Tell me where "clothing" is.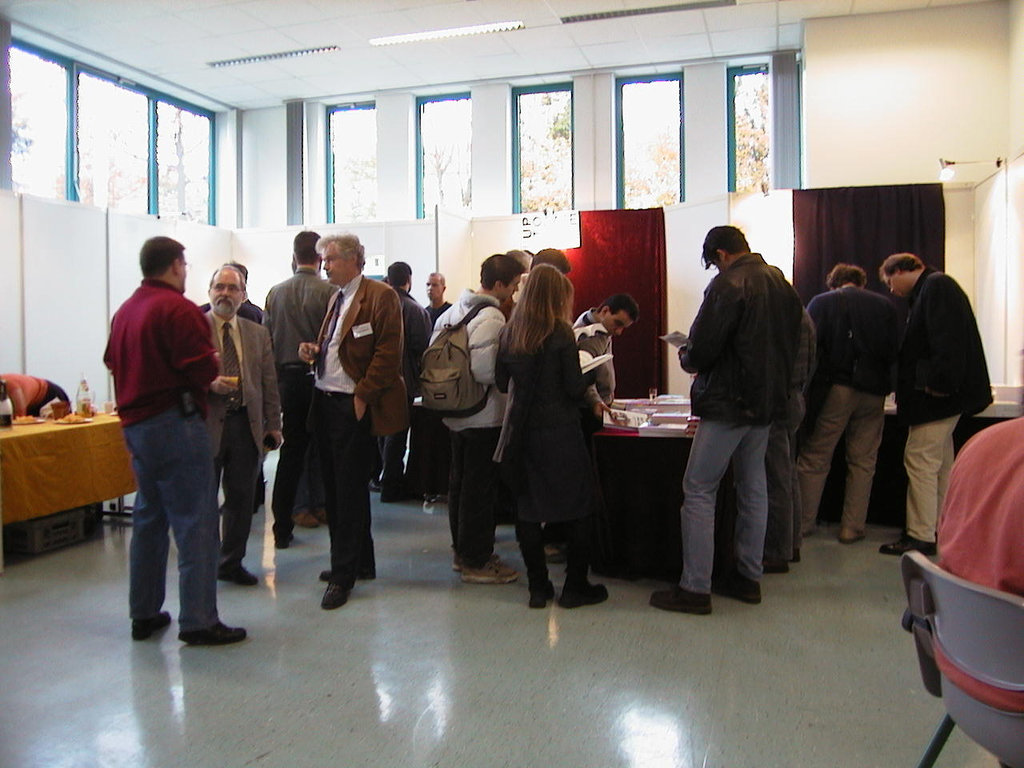
"clothing" is at bbox=(0, 370, 74, 418).
